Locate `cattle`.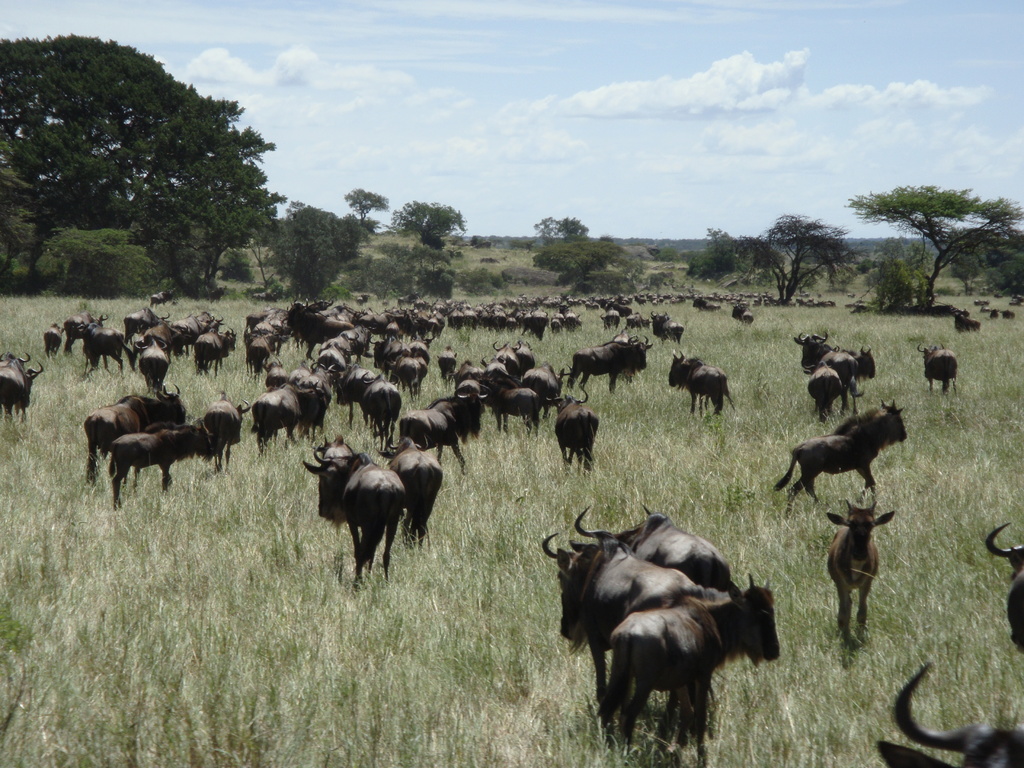
Bounding box: detection(734, 303, 749, 322).
